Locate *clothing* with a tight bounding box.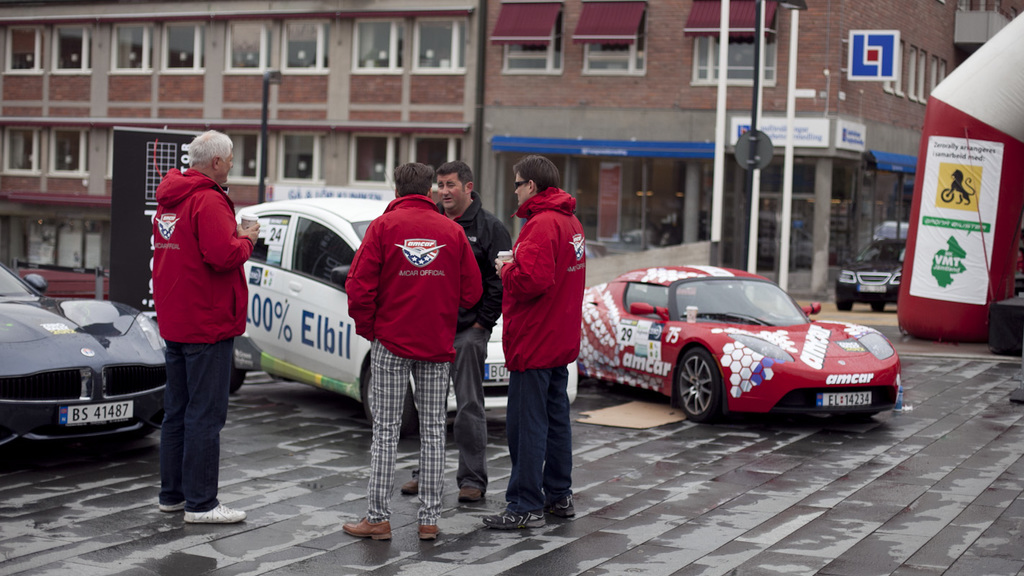
<region>493, 170, 592, 448</region>.
